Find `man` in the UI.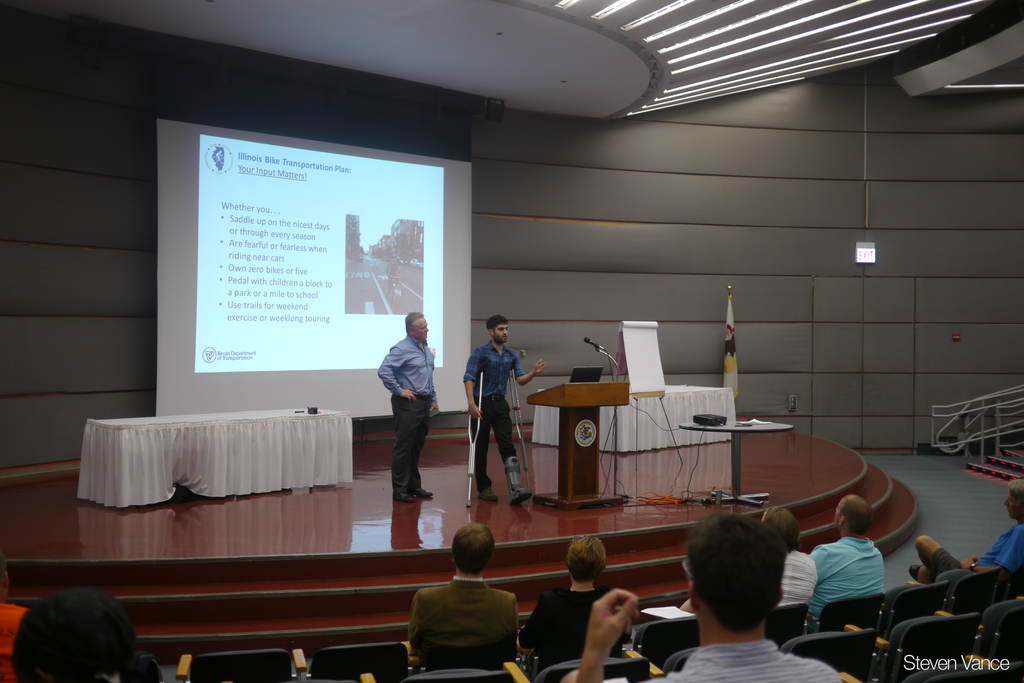
UI element at bbox(460, 312, 545, 504).
